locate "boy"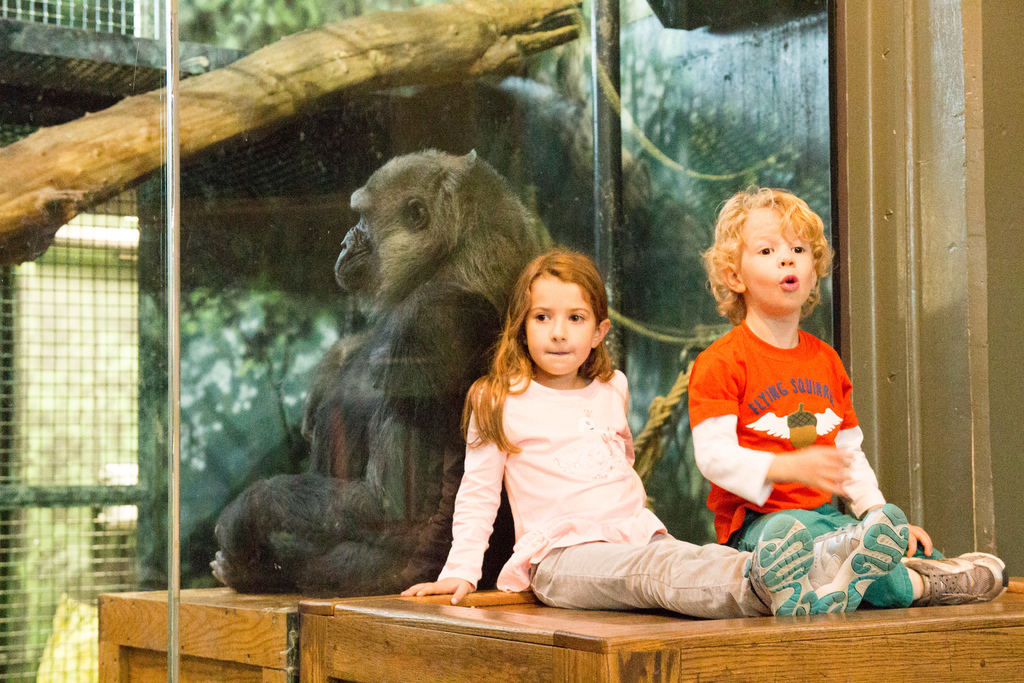
<box>771,192,1001,611</box>
